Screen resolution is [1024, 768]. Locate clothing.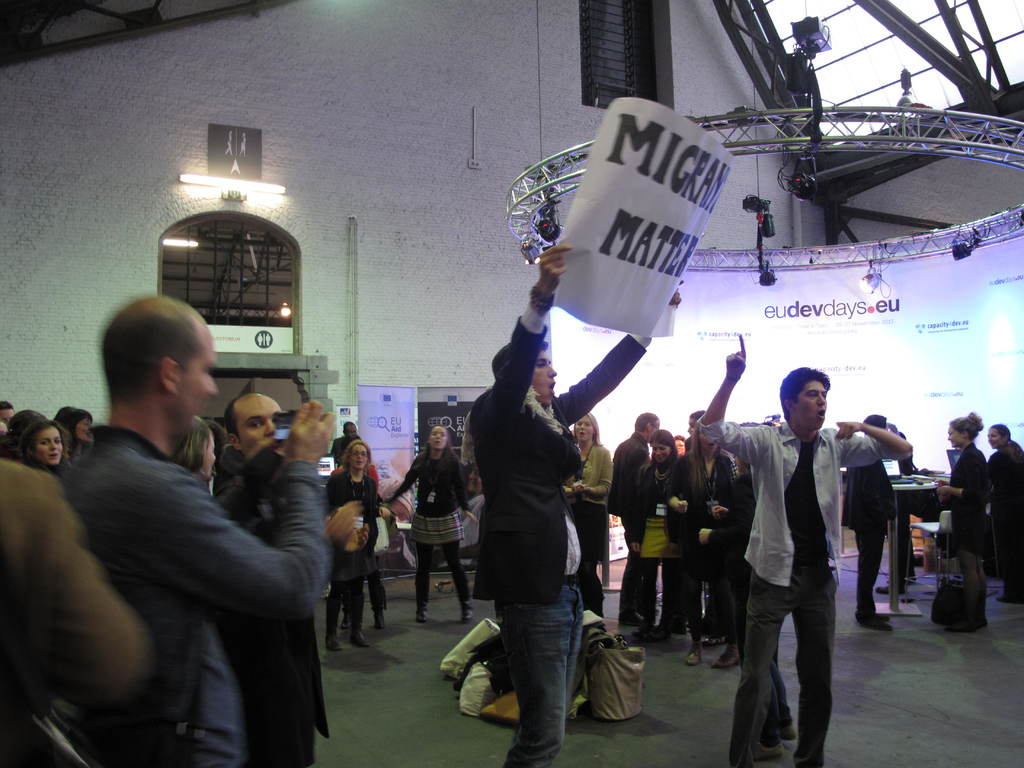
<bbox>392, 449, 467, 611</bbox>.
